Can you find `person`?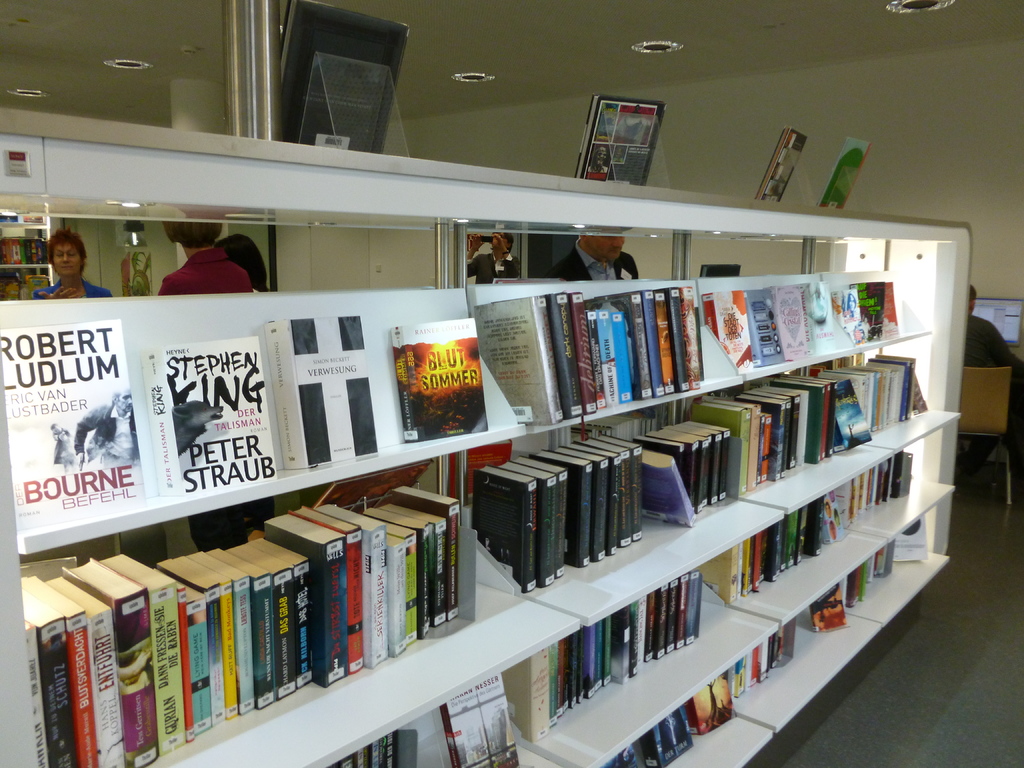
Yes, bounding box: <box>72,392,144,471</box>.
